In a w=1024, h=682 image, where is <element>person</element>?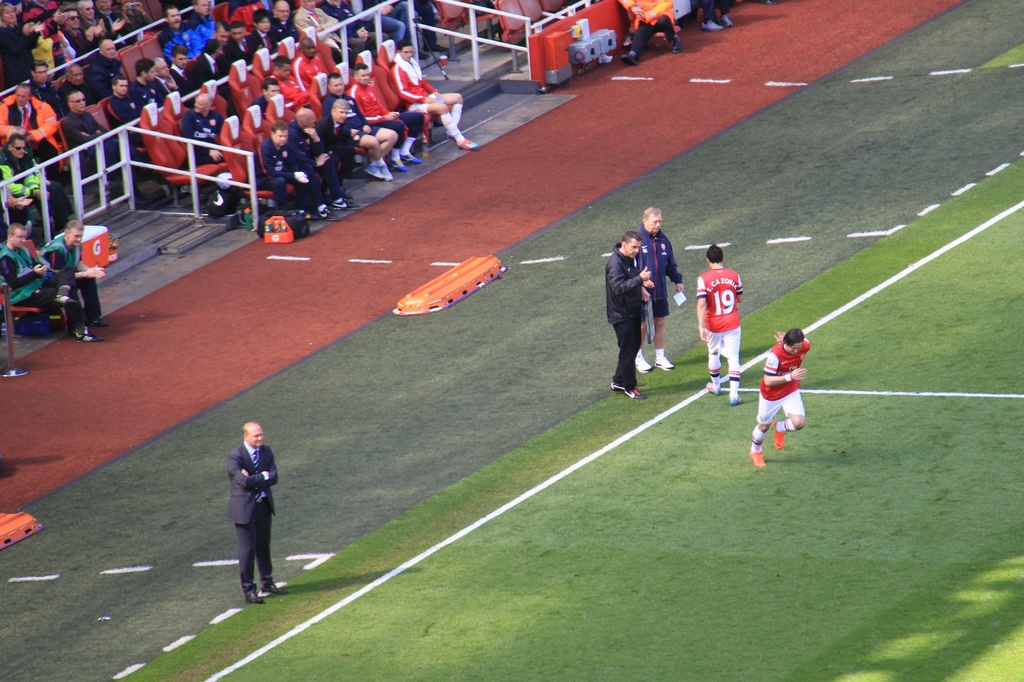
[34, 223, 102, 337].
